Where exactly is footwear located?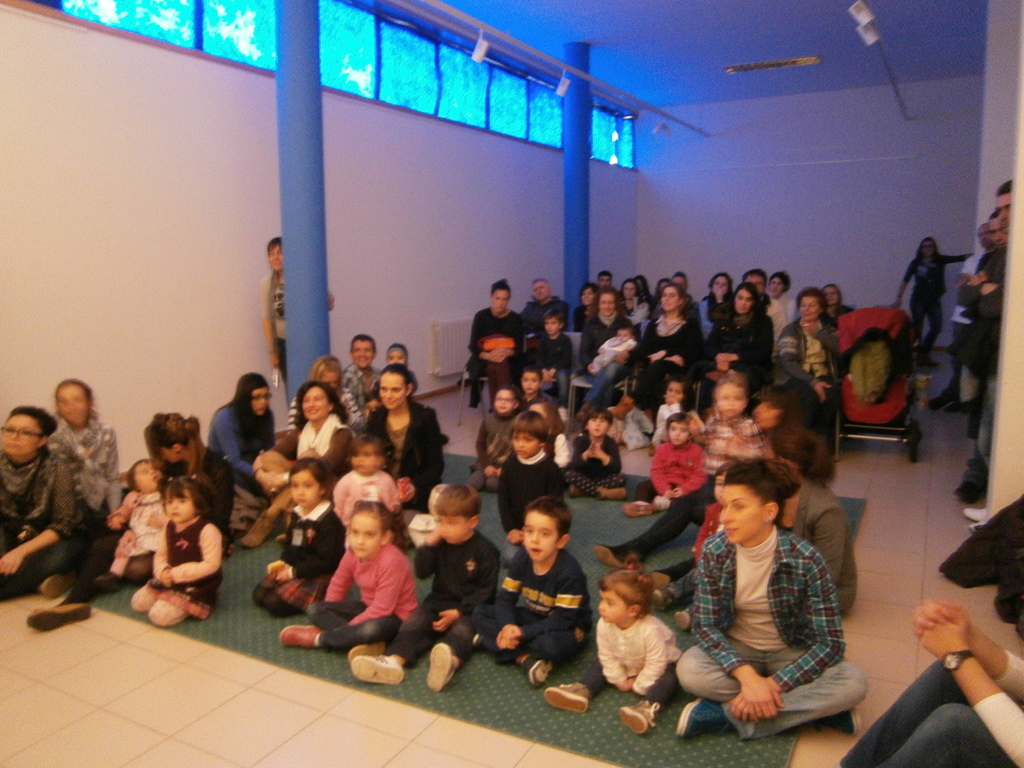
Its bounding box is [x1=623, y1=502, x2=651, y2=518].
